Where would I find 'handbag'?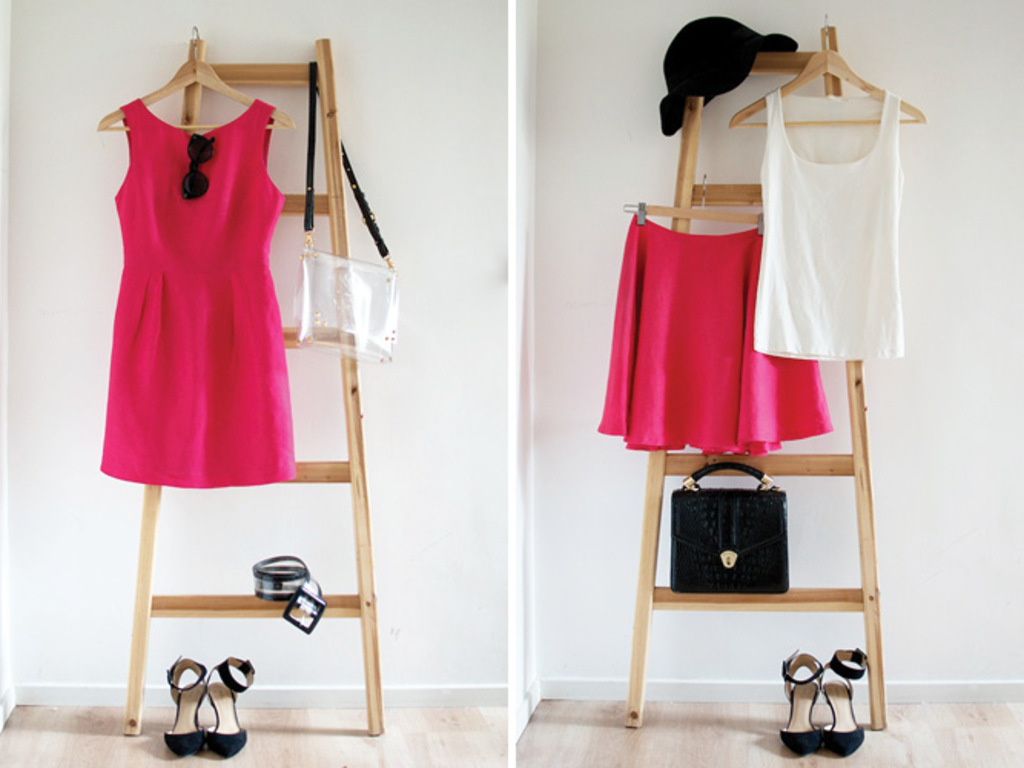
At x1=295, y1=60, x2=404, y2=367.
